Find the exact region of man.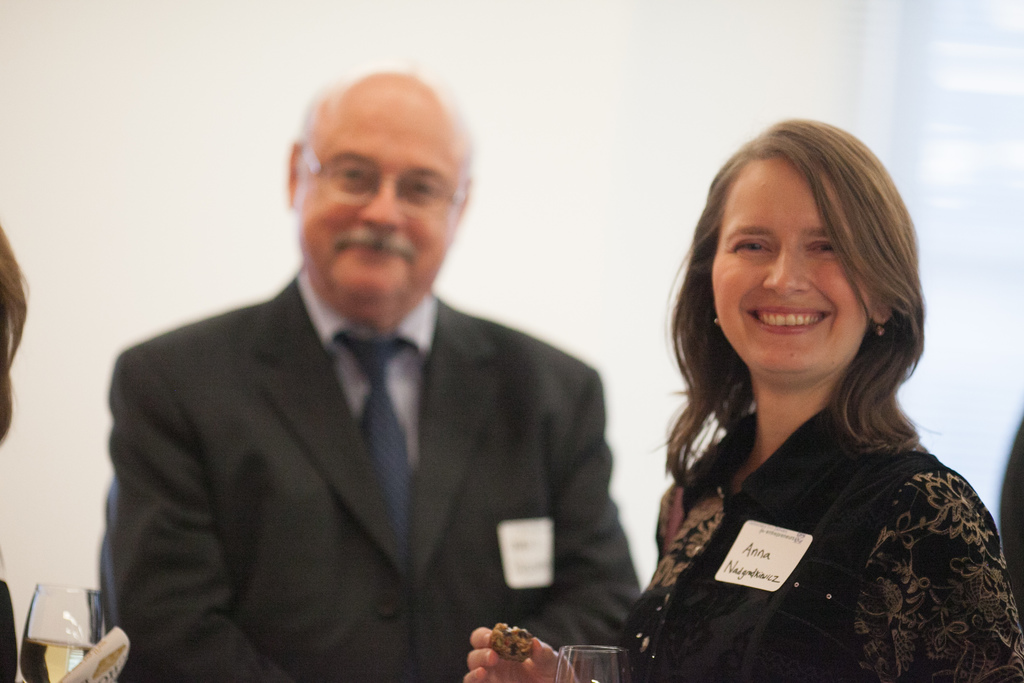
Exact region: <box>95,100,659,661</box>.
